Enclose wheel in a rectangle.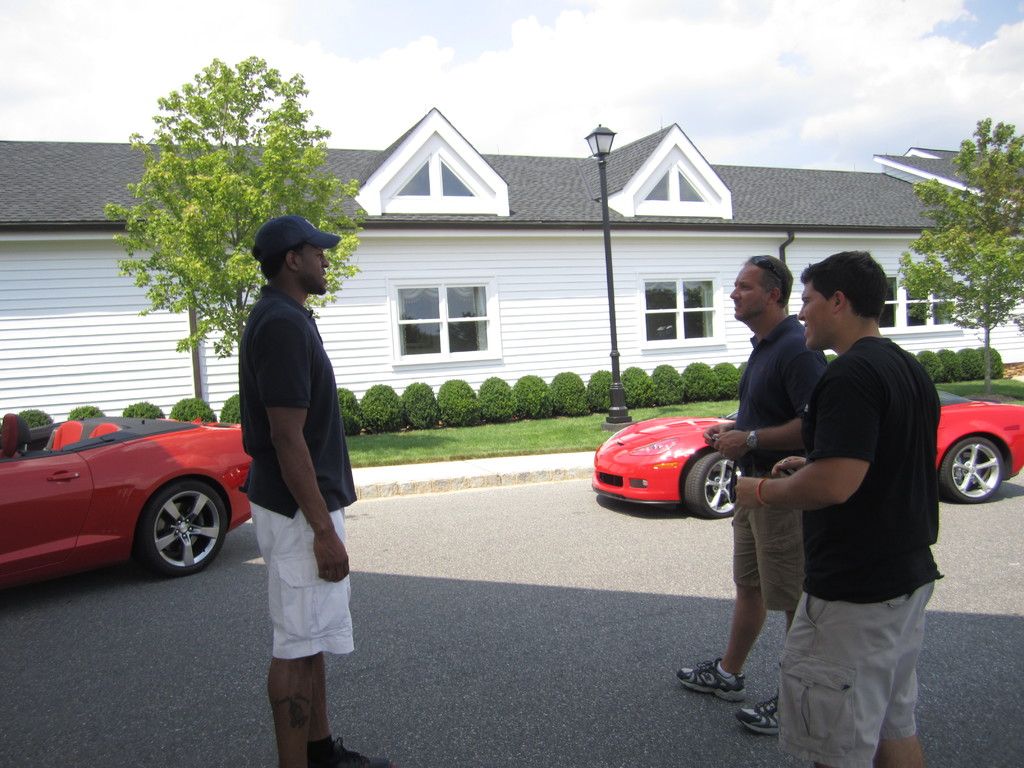
132 474 229 580.
